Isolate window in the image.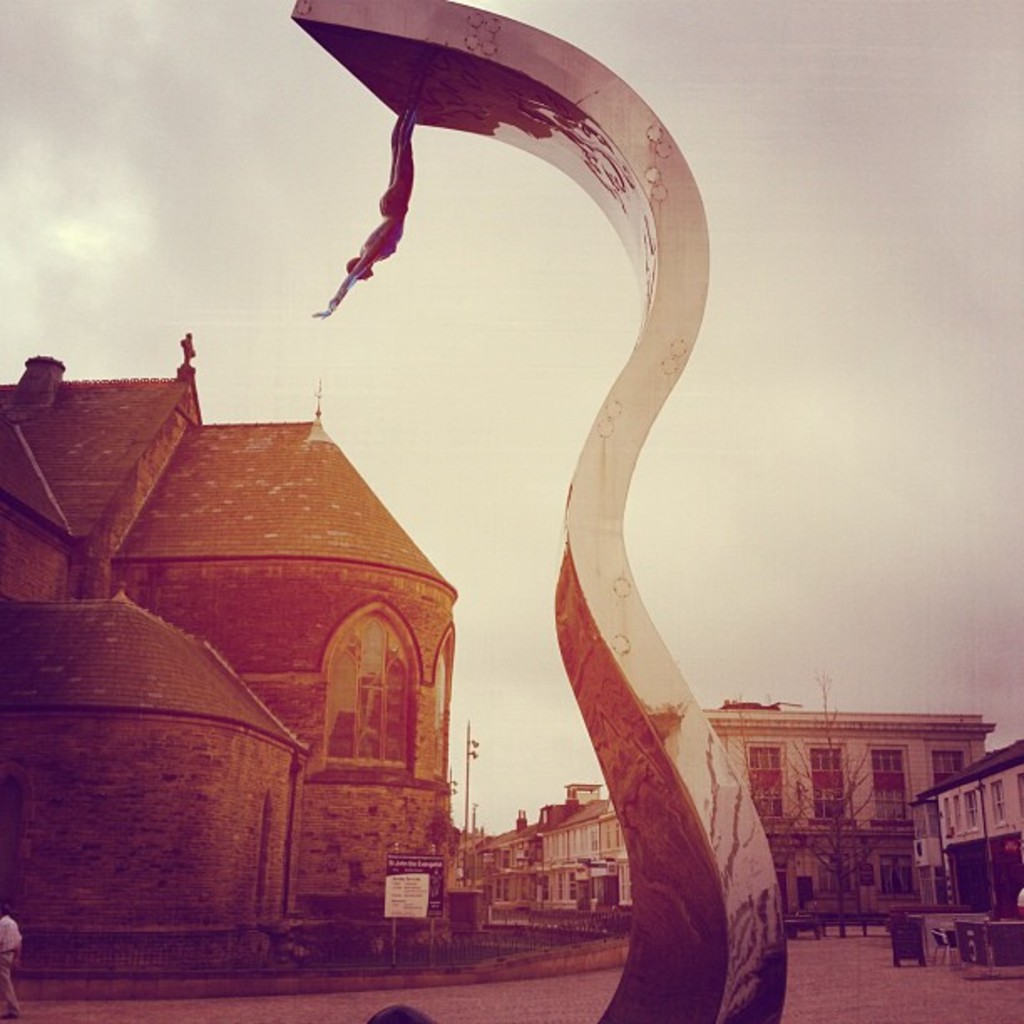
Isolated region: BBox(306, 641, 407, 801).
